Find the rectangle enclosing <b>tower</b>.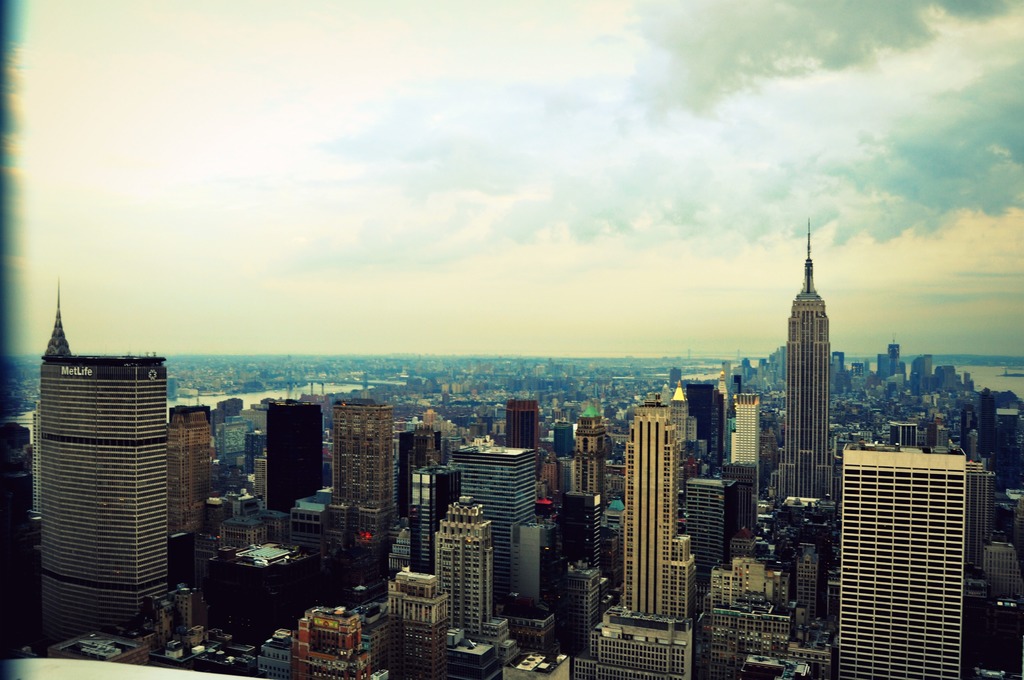
detection(325, 407, 392, 574).
